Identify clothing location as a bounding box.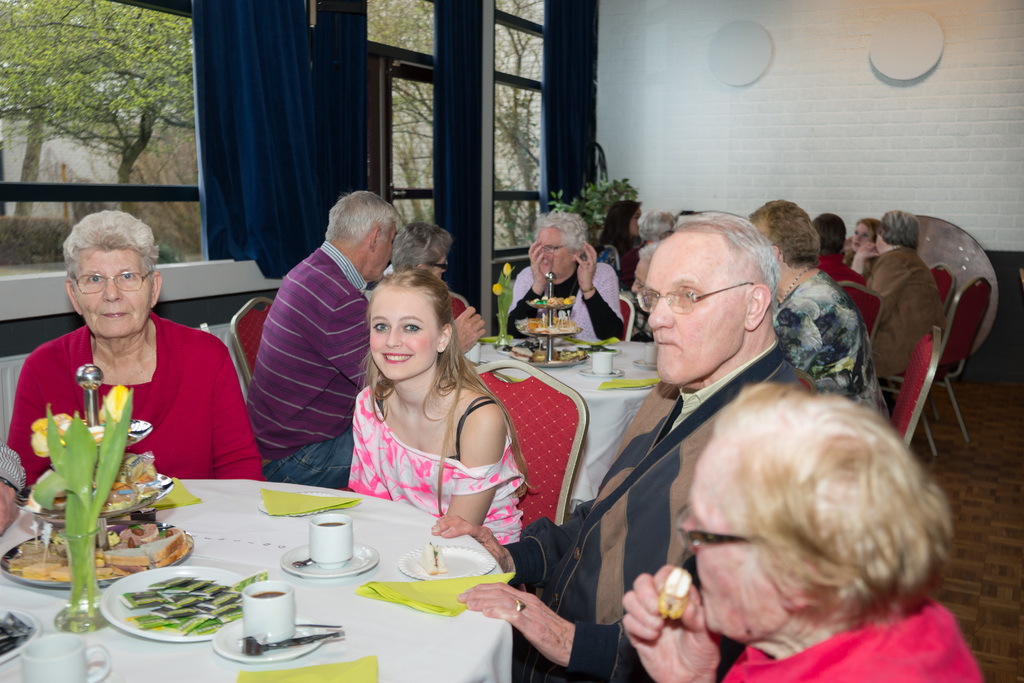
detection(592, 220, 650, 284).
